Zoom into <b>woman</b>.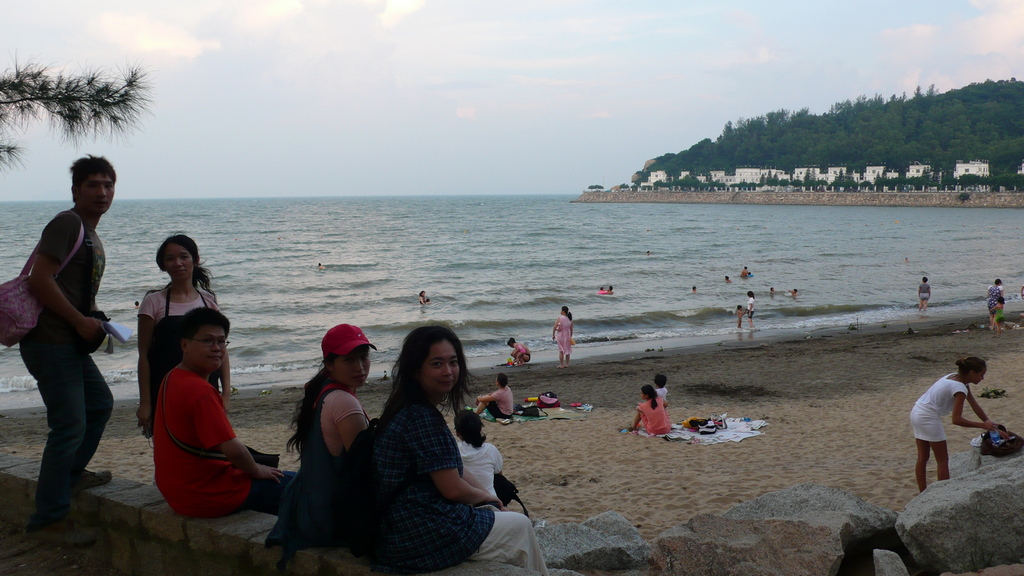
Zoom target: region(266, 324, 377, 548).
